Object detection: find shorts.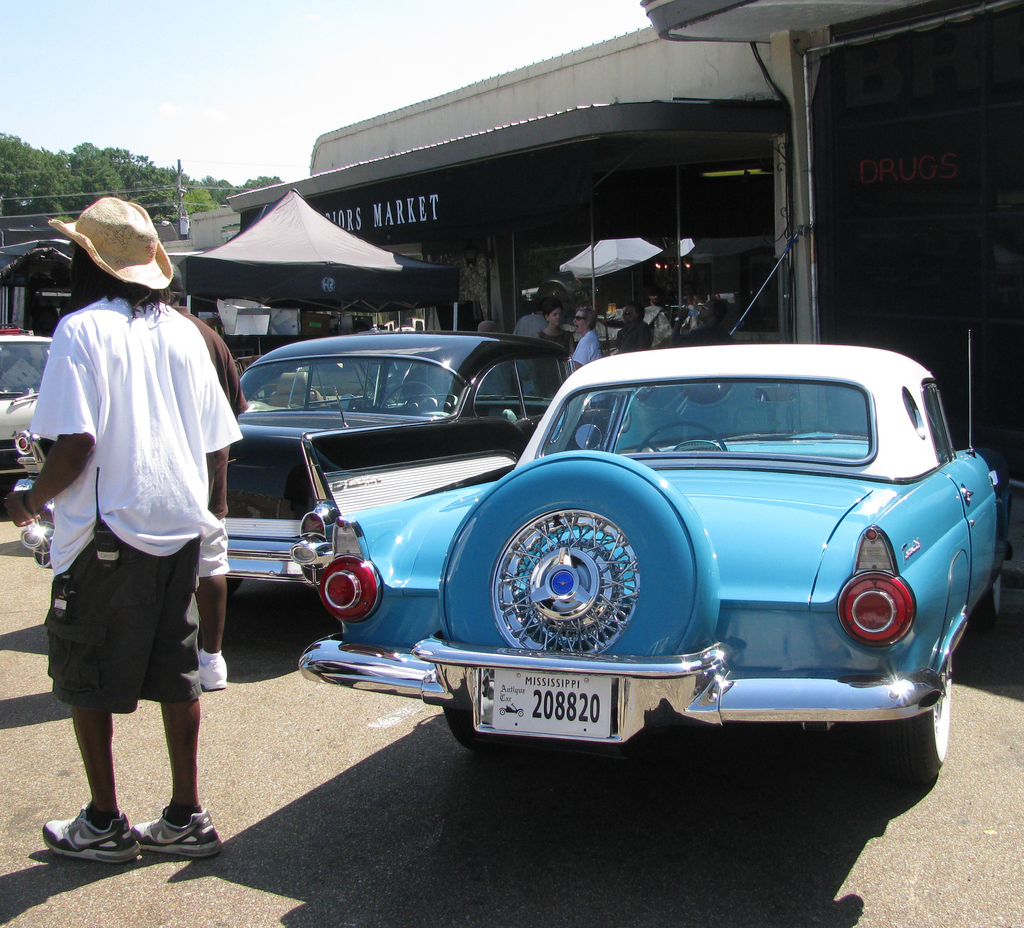
detection(43, 543, 216, 748).
